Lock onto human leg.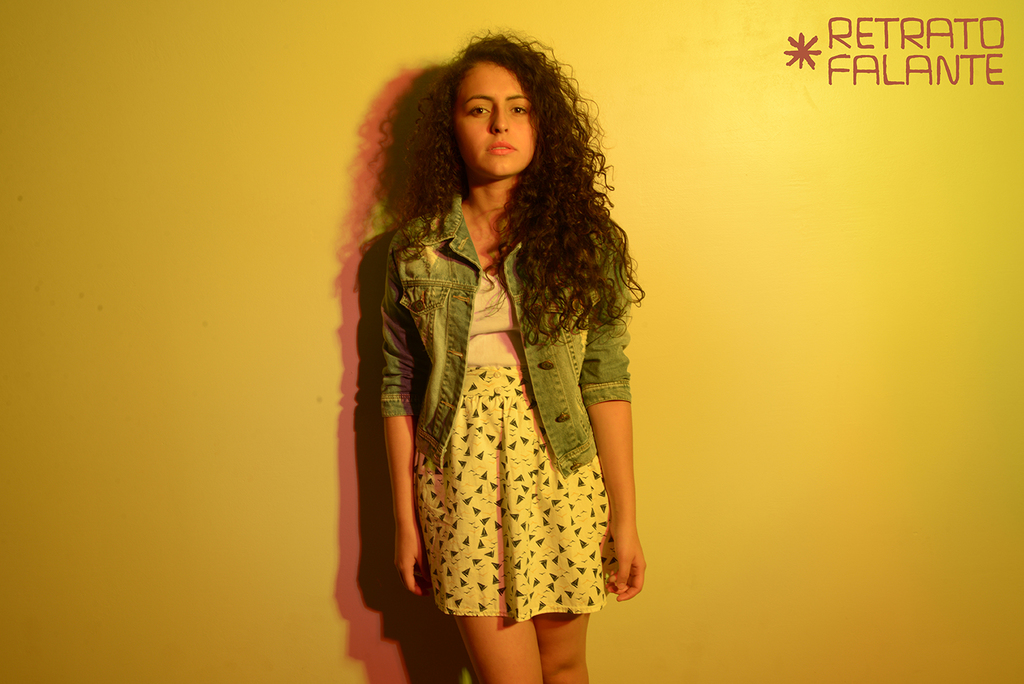
Locked: crop(454, 617, 544, 683).
